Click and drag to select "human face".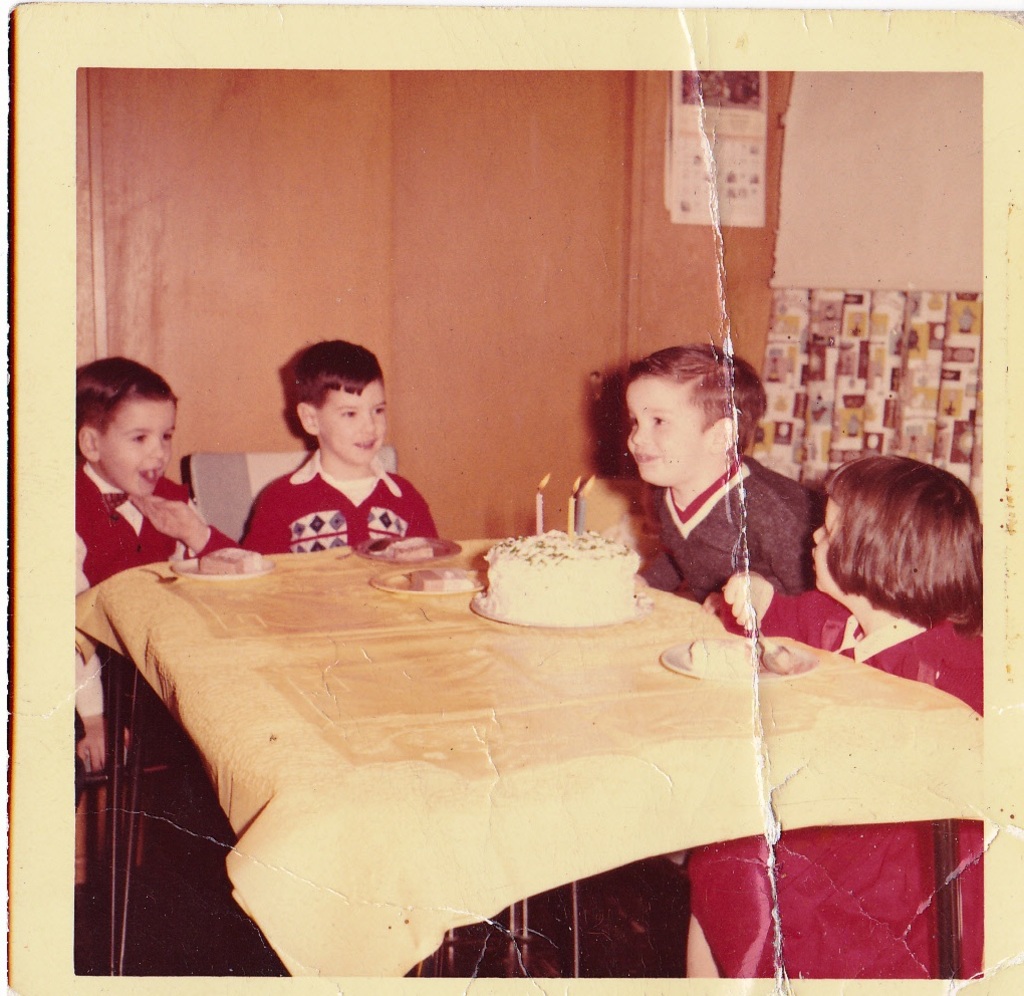
Selection: 806, 500, 849, 587.
